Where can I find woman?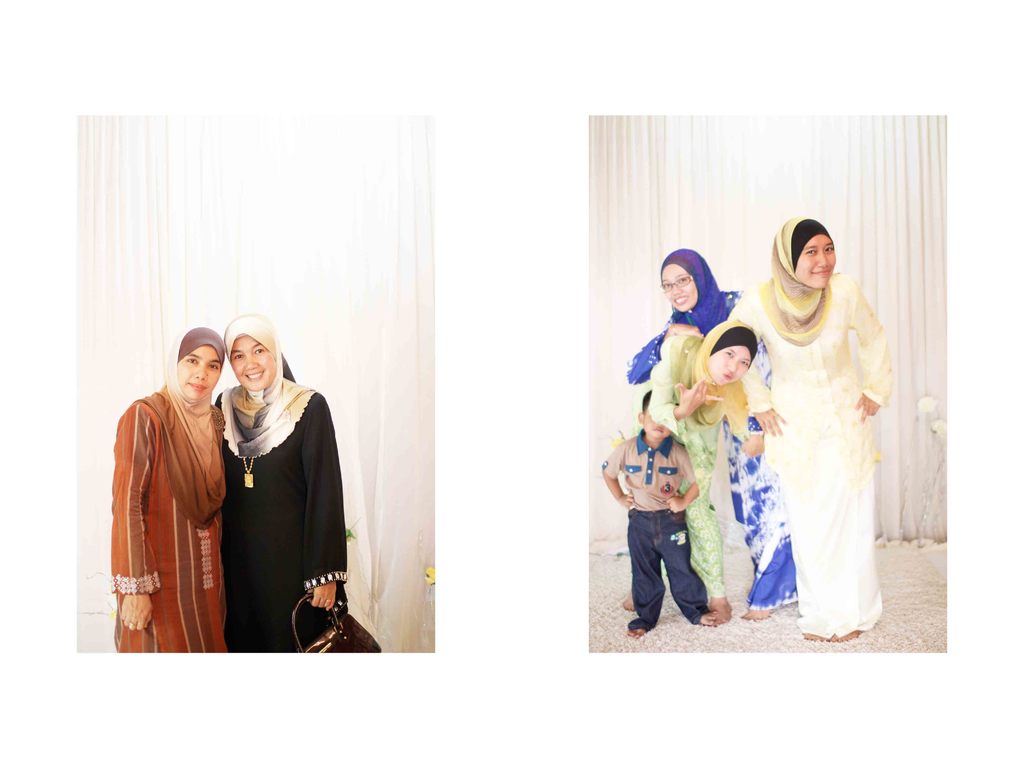
You can find it at box(623, 245, 795, 618).
